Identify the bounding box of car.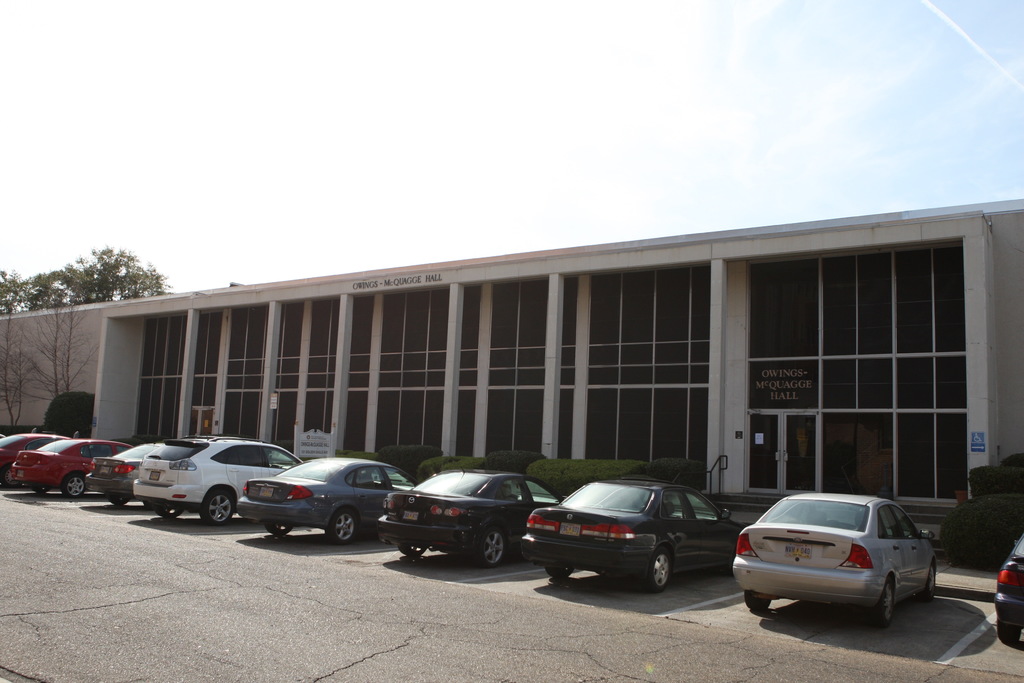
[left=82, top=440, right=166, bottom=508].
